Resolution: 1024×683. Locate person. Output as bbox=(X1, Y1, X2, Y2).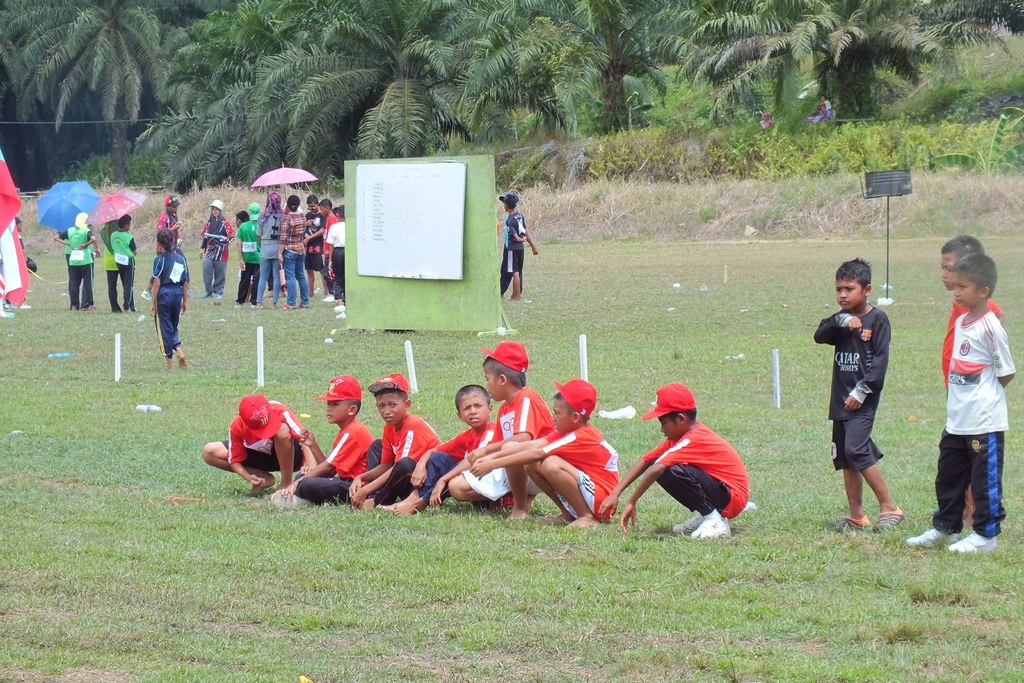
bbox=(193, 196, 228, 299).
